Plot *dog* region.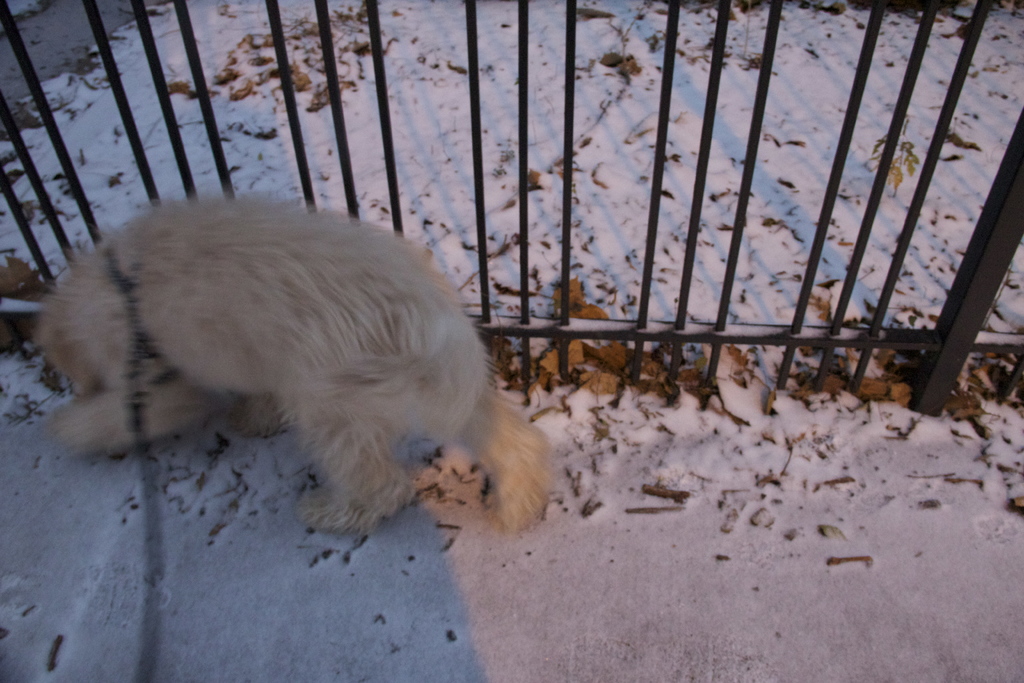
Plotted at Rect(33, 189, 557, 537).
